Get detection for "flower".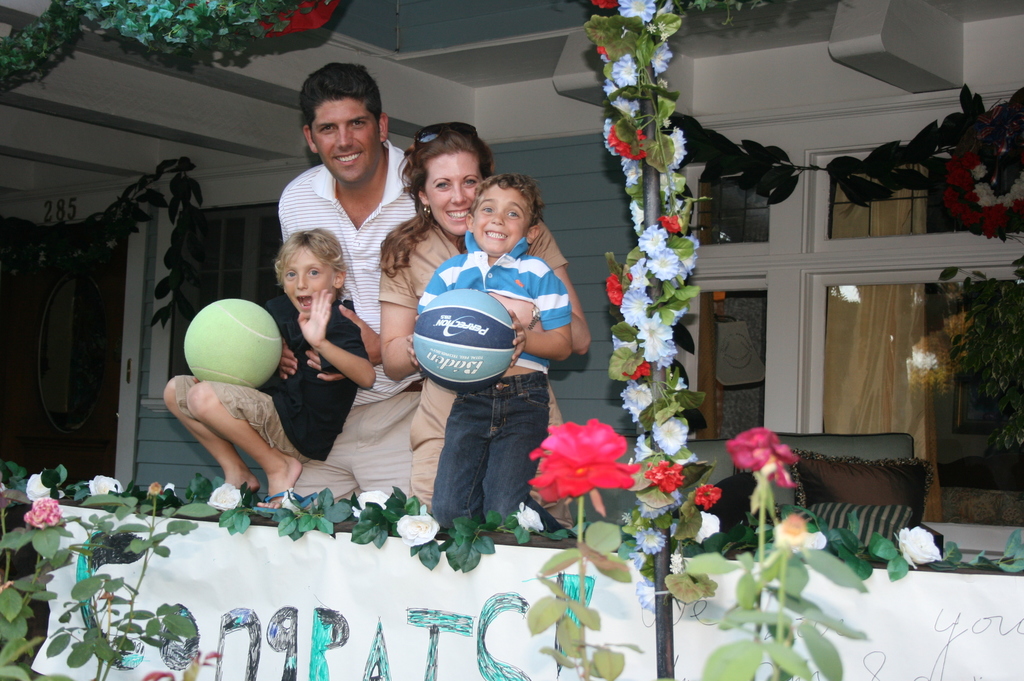
Detection: pyautogui.locateOnScreen(536, 424, 633, 501).
